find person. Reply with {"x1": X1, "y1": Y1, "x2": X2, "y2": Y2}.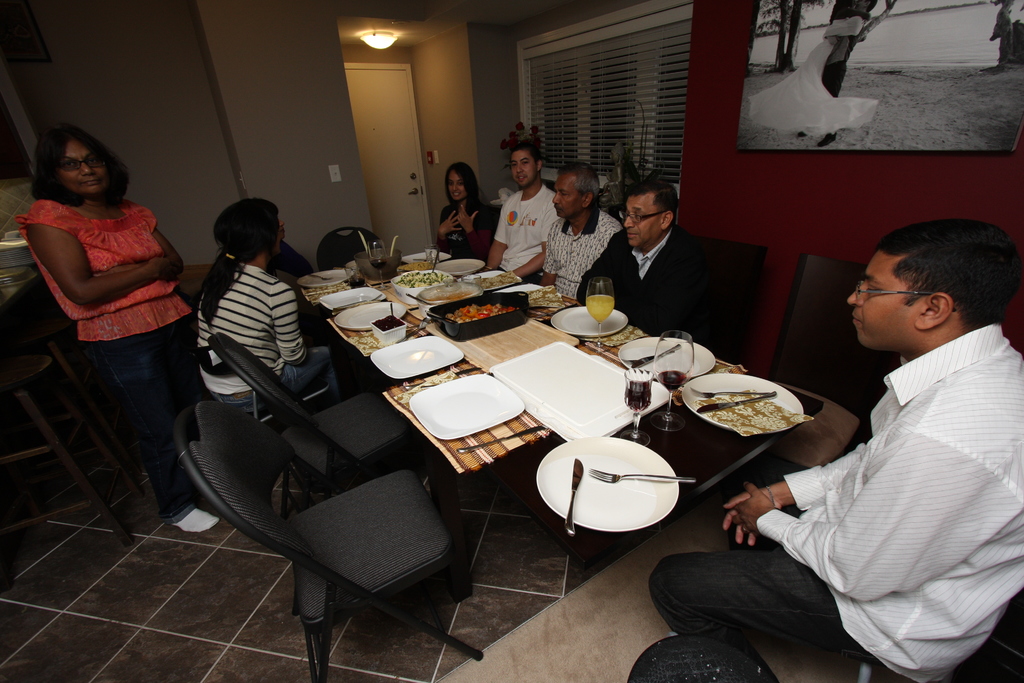
{"x1": 795, "y1": 0, "x2": 876, "y2": 148}.
